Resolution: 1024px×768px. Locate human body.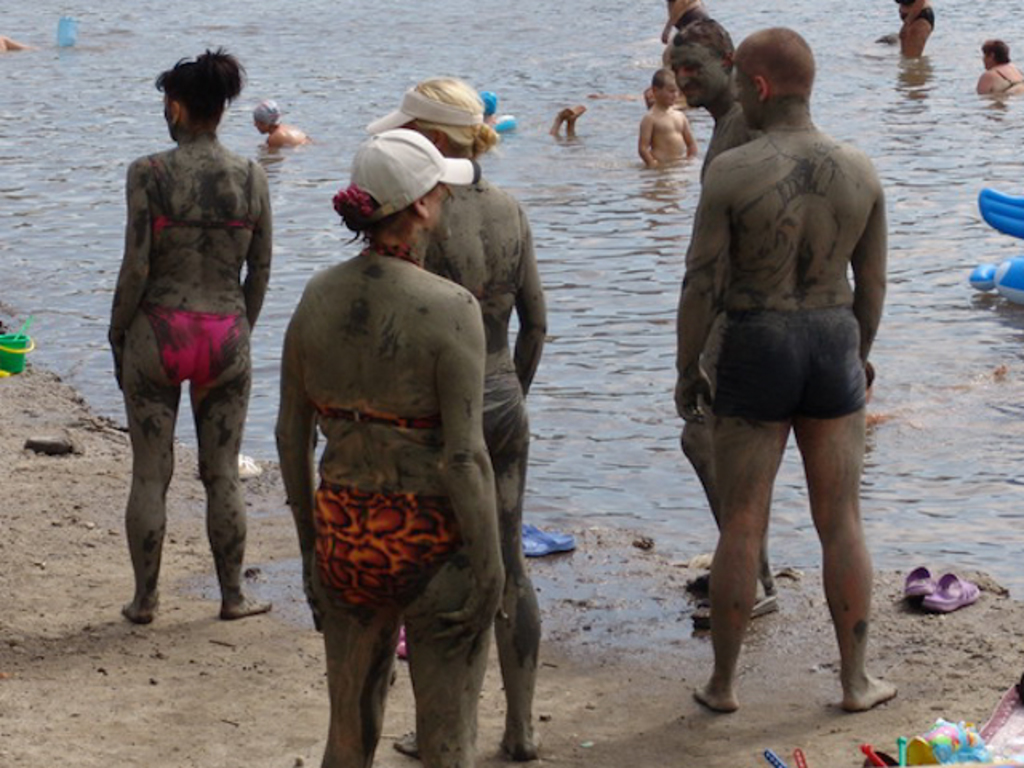
select_region(635, 109, 698, 168).
